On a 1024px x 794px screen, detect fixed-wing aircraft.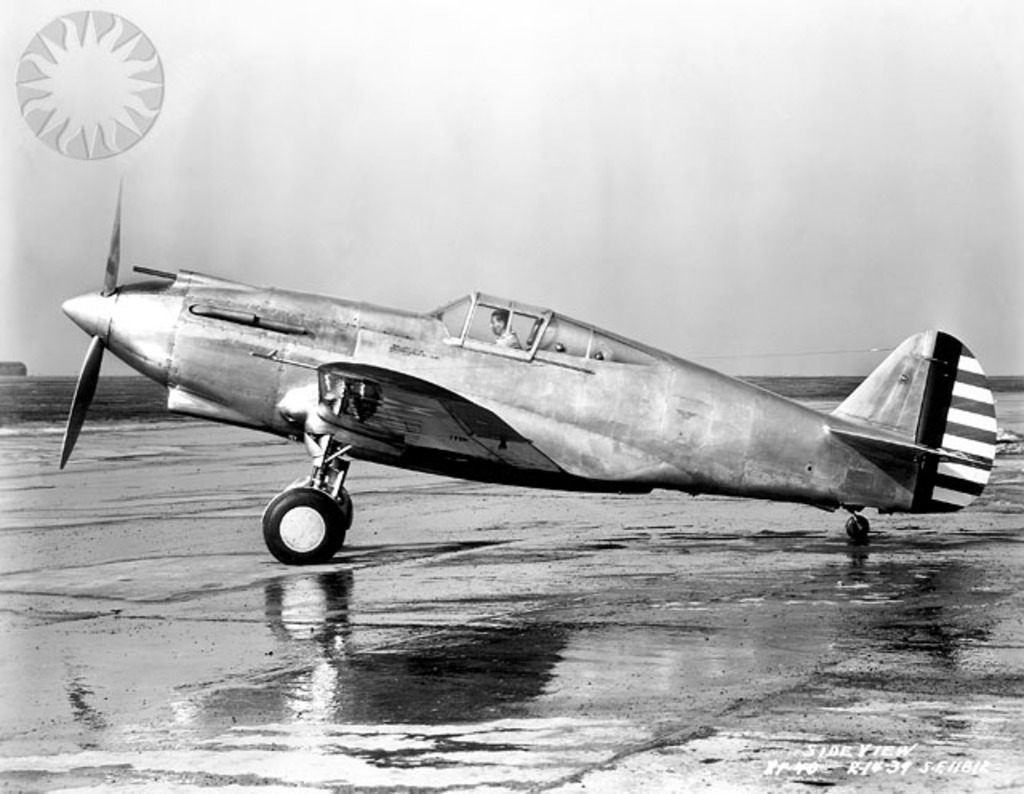
pyautogui.locateOnScreen(58, 174, 1013, 562).
